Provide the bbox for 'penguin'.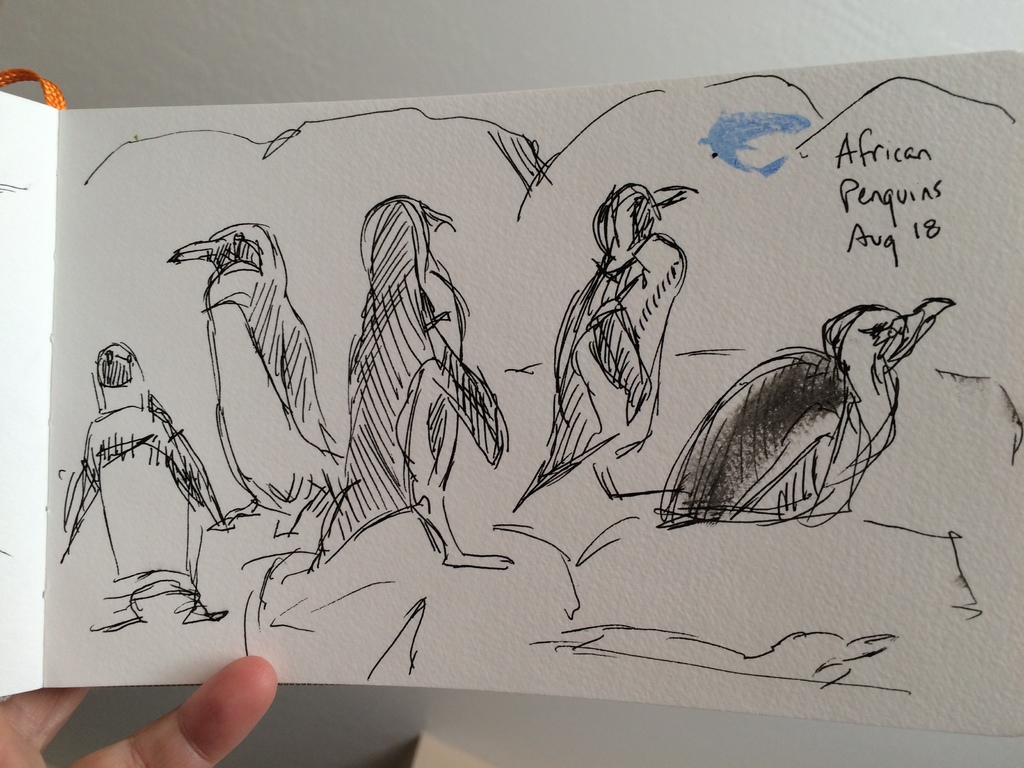
region(58, 340, 226, 621).
